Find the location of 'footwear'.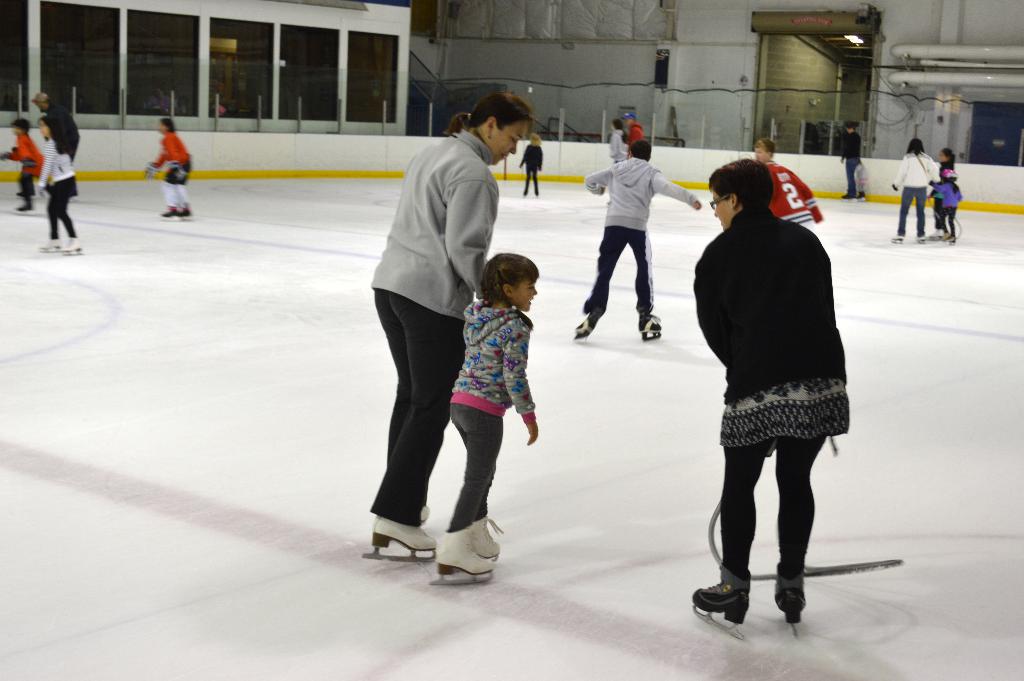
Location: [175,208,195,217].
